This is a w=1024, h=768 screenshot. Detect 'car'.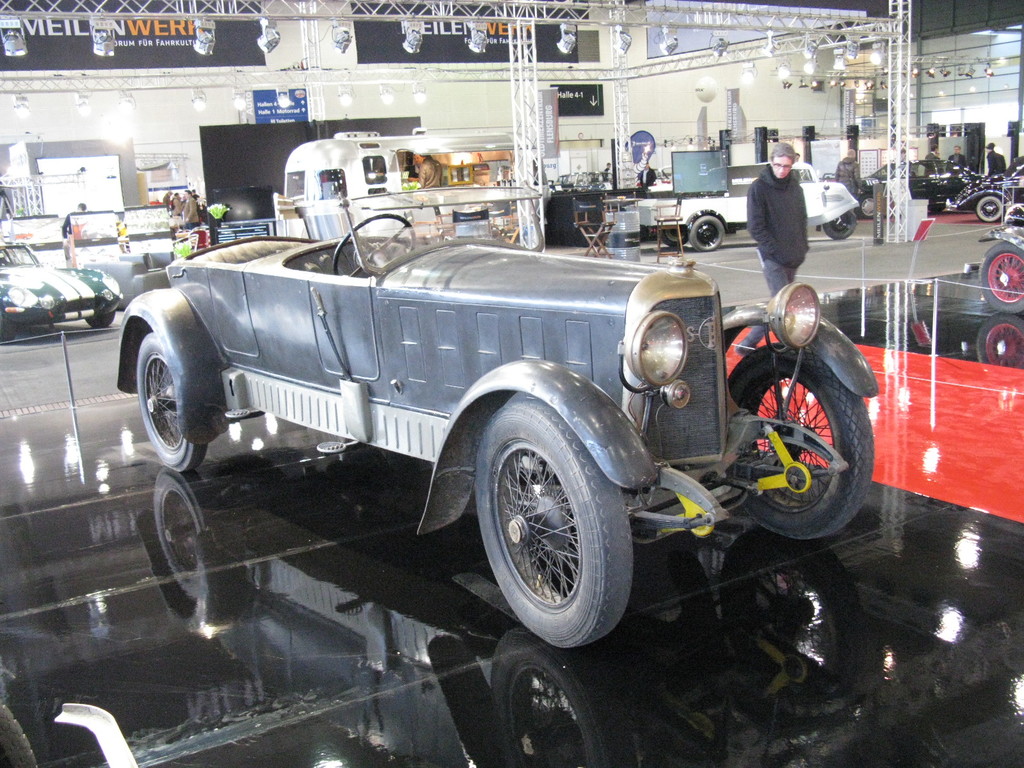
box=[943, 153, 1023, 221].
